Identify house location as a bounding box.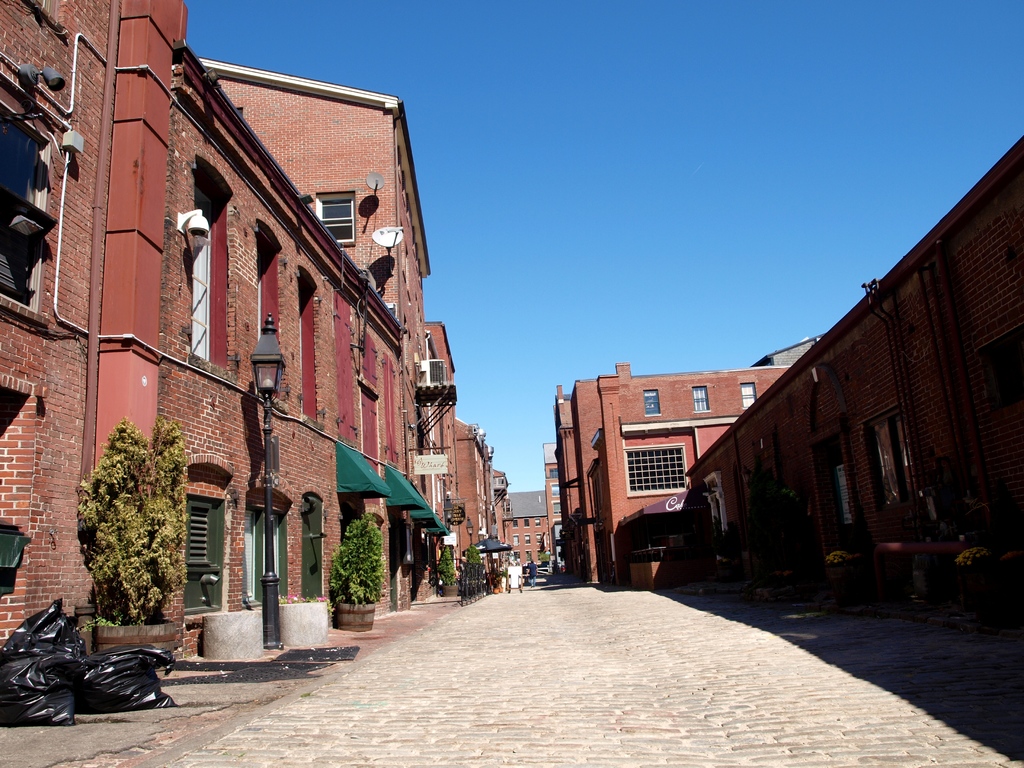
box=[36, 0, 454, 688].
